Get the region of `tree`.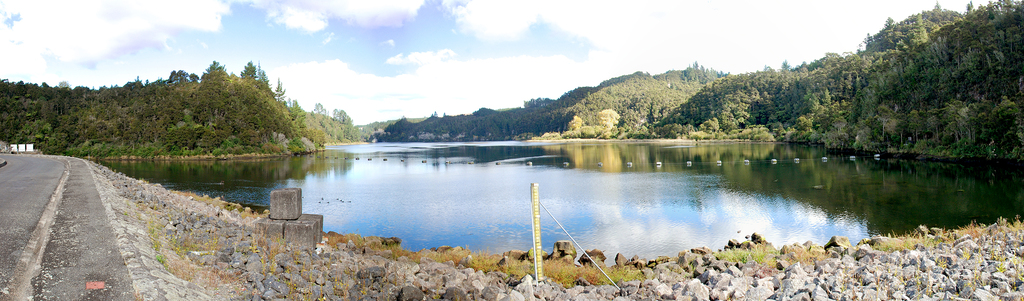
x1=237, y1=58, x2=260, y2=78.
